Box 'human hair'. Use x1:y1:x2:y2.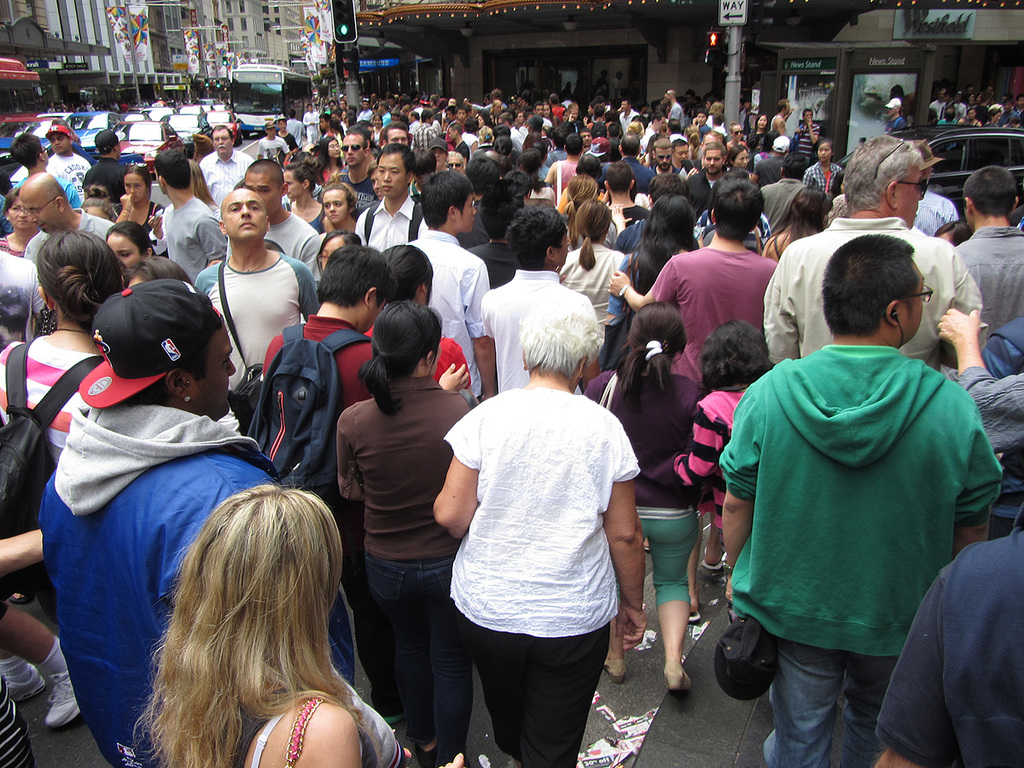
381:239:434:303.
